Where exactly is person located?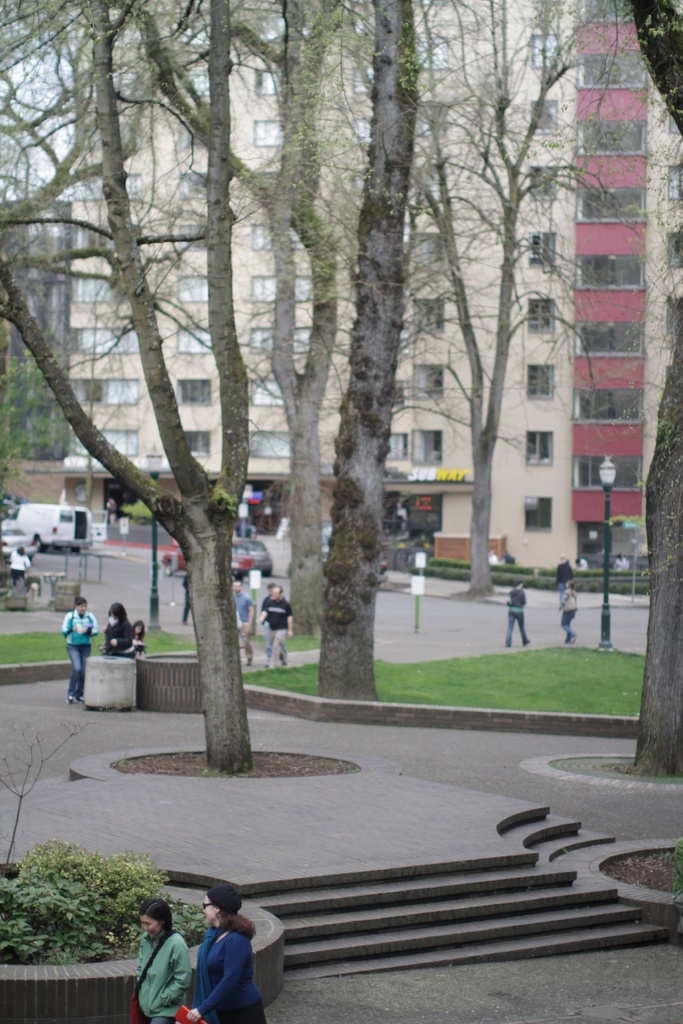
Its bounding box is rect(102, 600, 140, 659).
